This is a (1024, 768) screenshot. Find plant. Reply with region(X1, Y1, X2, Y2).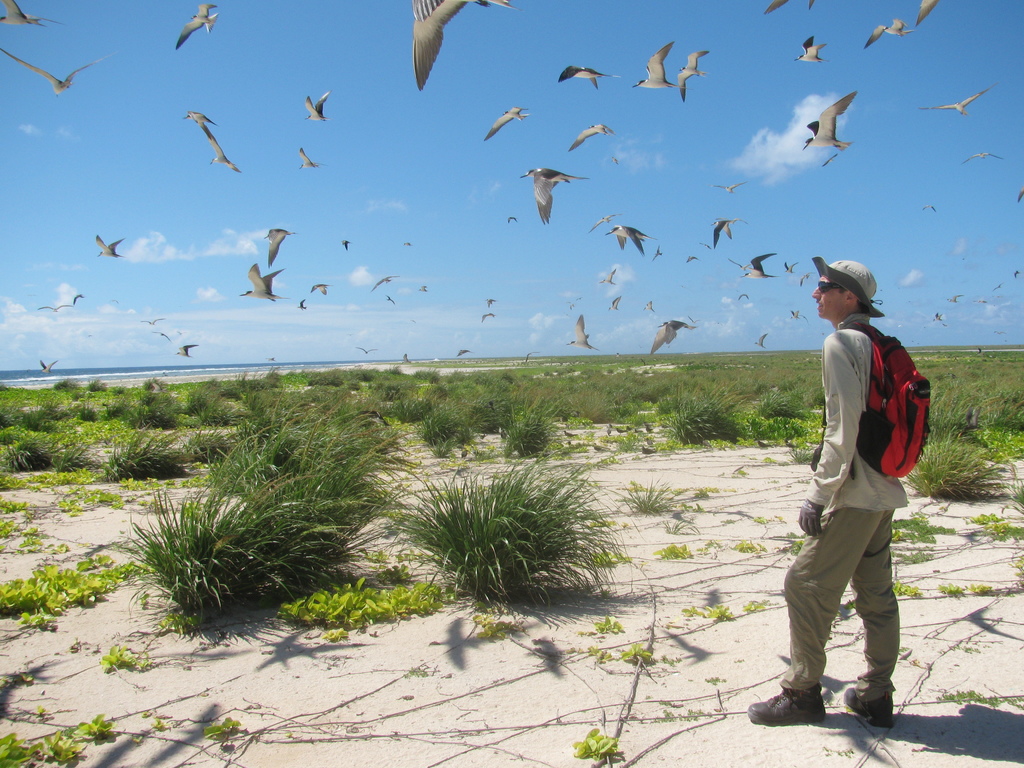
region(493, 402, 568, 458).
